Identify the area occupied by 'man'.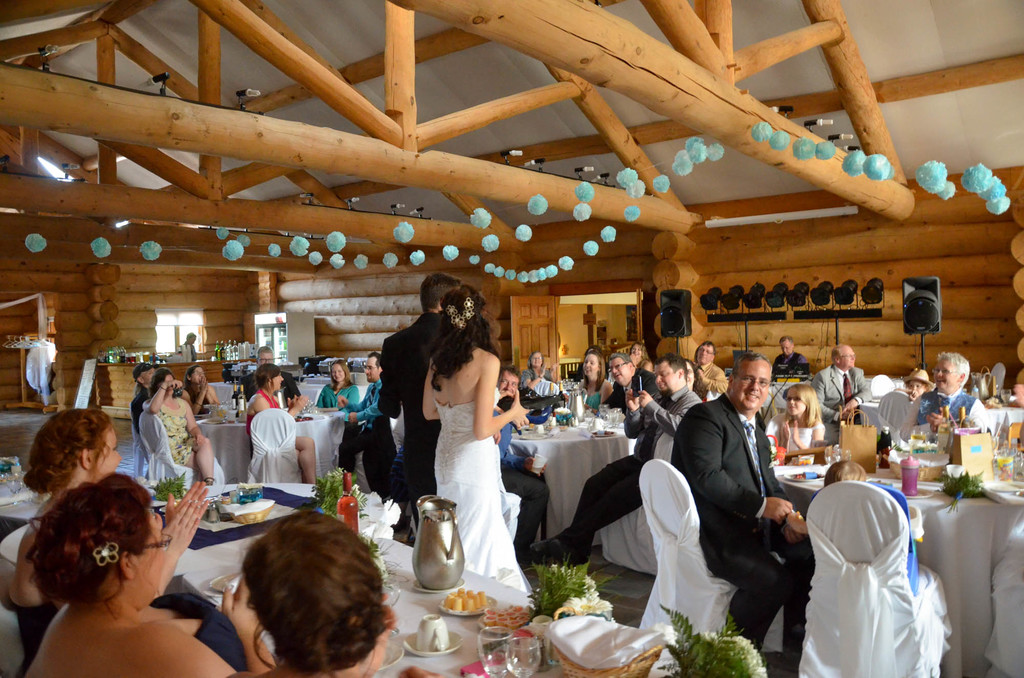
Area: {"x1": 669, "y1": 347, "x2": 814, "y2": 672}.
